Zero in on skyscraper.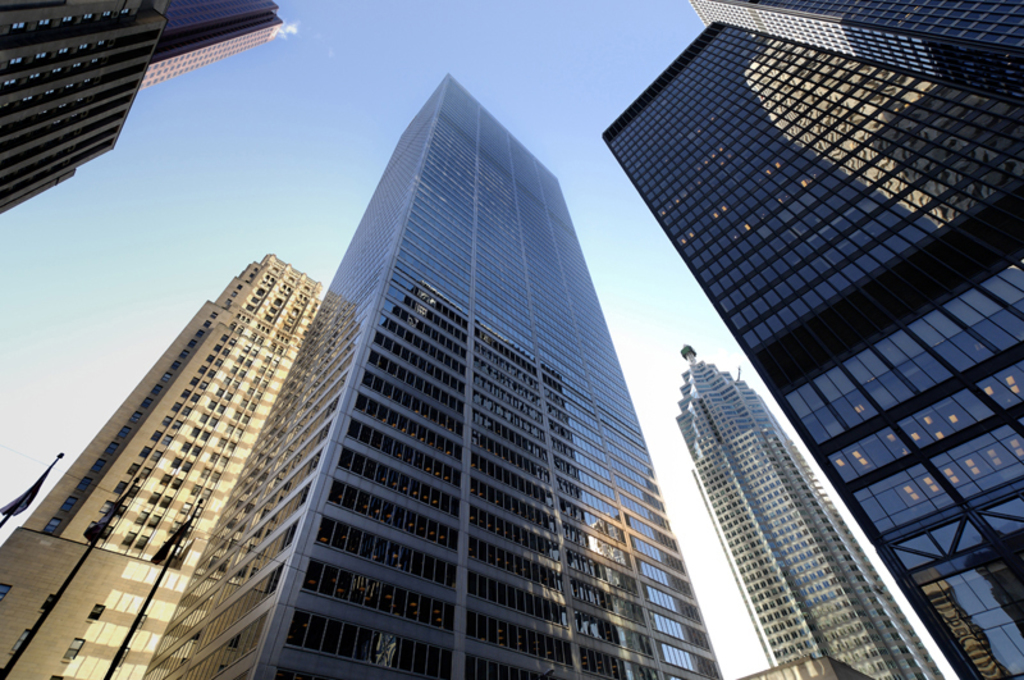
Zeroed in: crop(140, 0, 282, 92).
